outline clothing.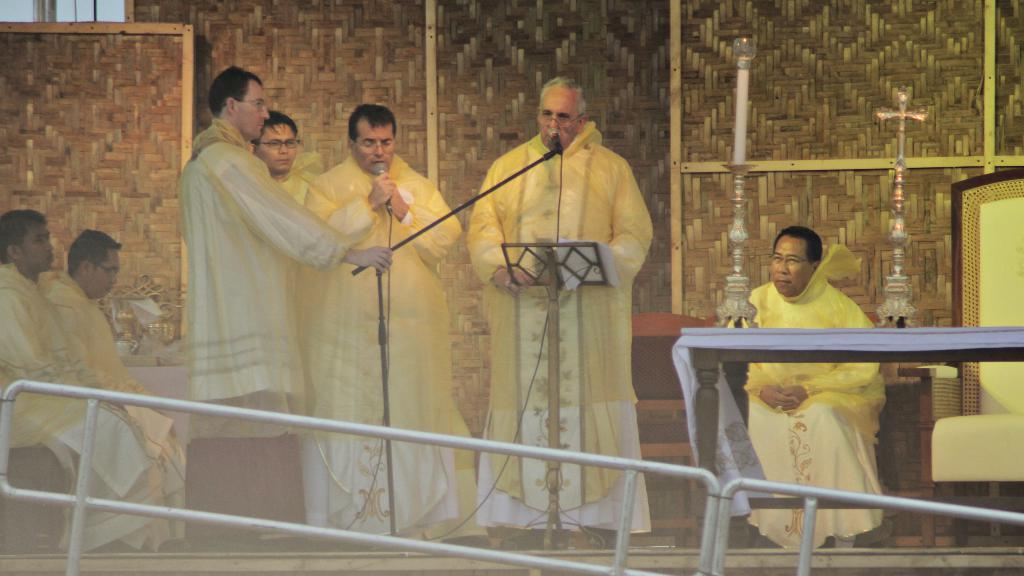
Outline: [left=40, top=262, right=213, bottom=544].
